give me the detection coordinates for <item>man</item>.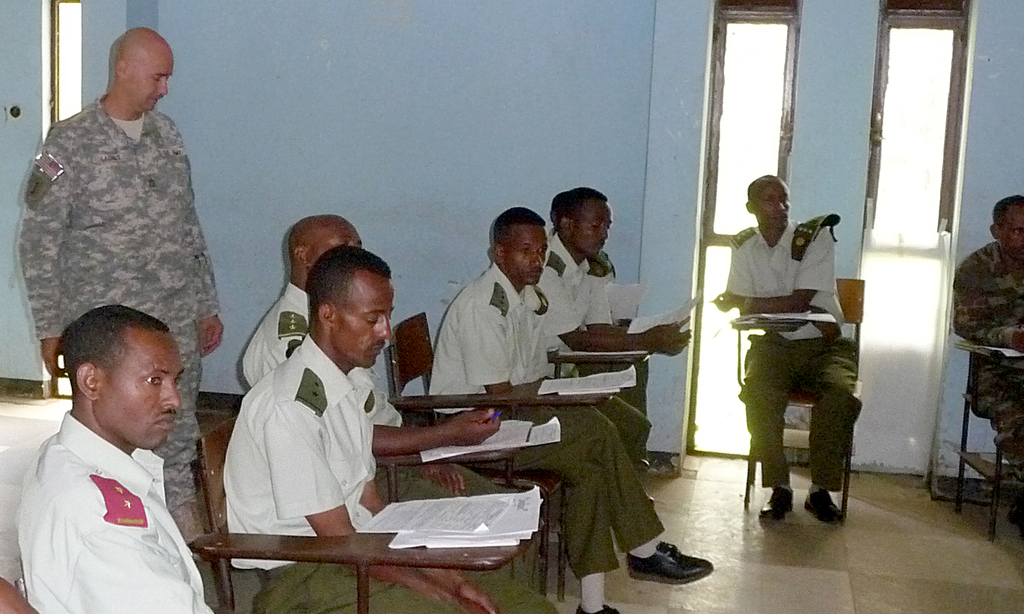
{"left": 221, "top": 246, "right": 559, "bottom": 613}.
